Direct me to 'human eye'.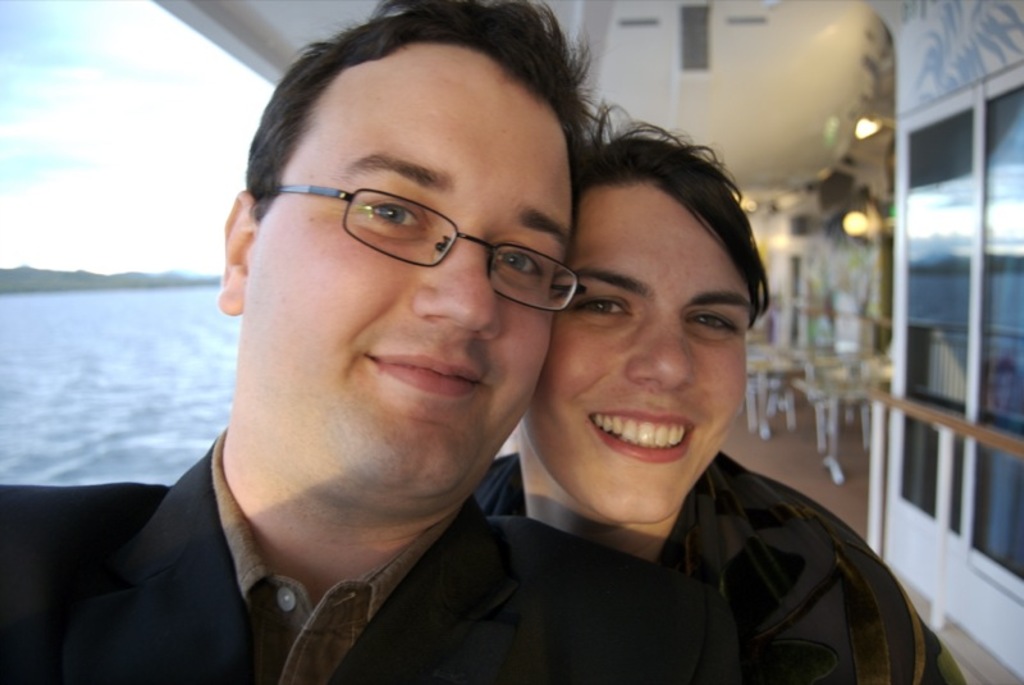
Direction: region(680, 303, 745, 346).
